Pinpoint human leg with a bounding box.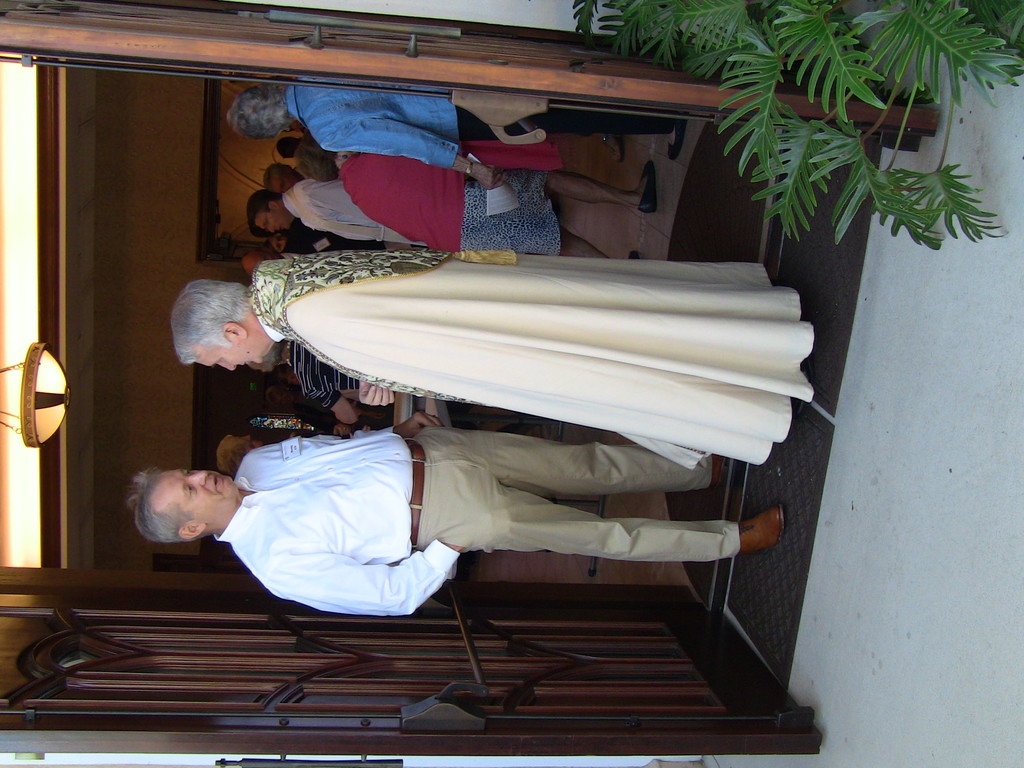
bbox=(415, 474, 785, 568).
